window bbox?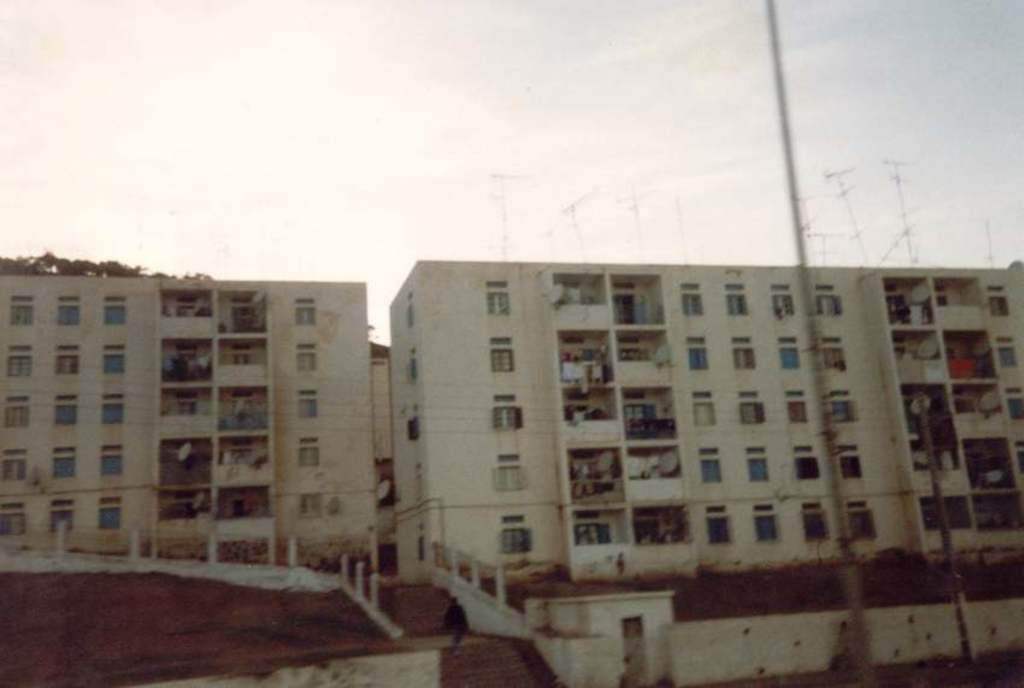
Rect(60, 305, 81, 324)
